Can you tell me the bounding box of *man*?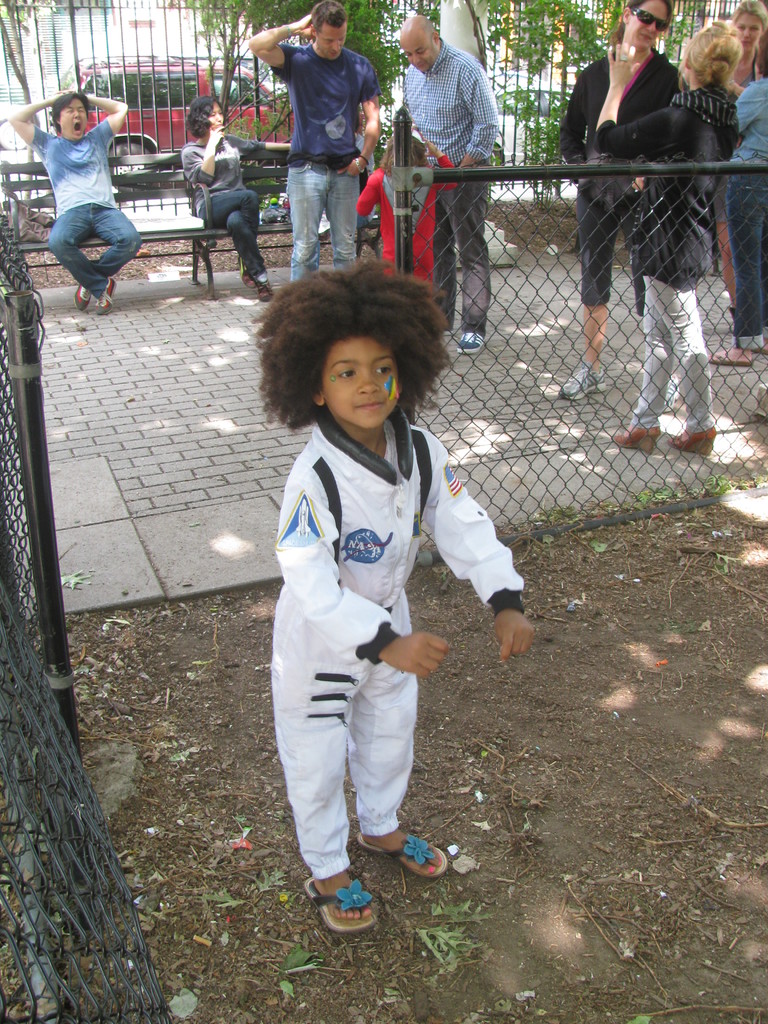
box=[391, 20, 516, 260].
